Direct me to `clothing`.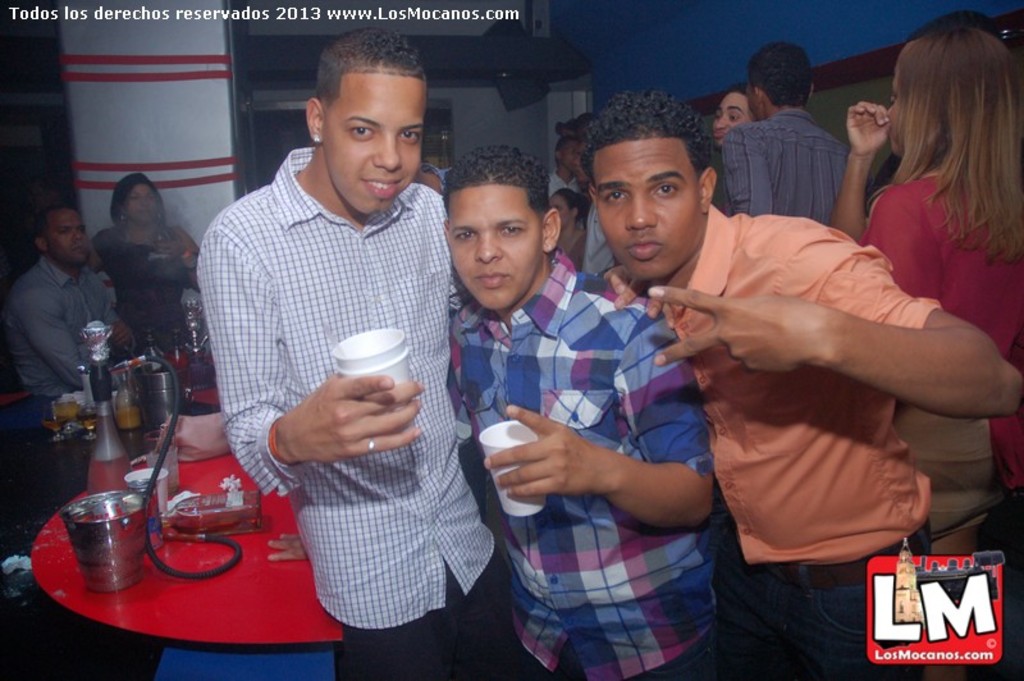
Direction: box=[4, 191, 118, 443].
